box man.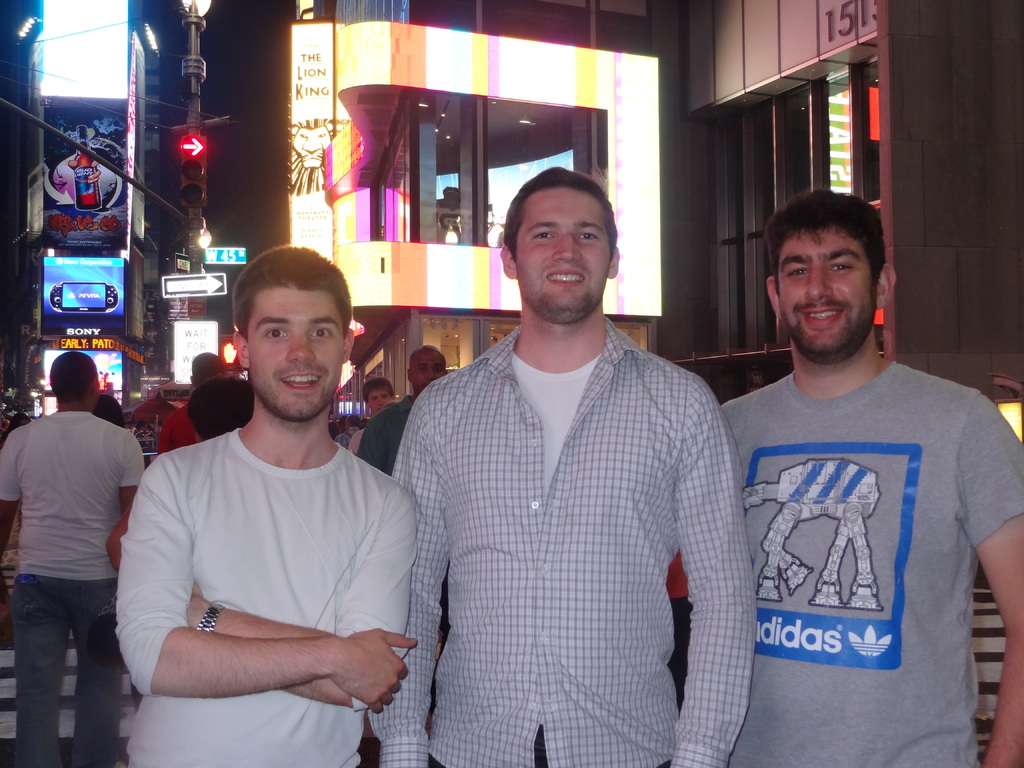
<bbox>150, 356, 227, 459</bbox>.
